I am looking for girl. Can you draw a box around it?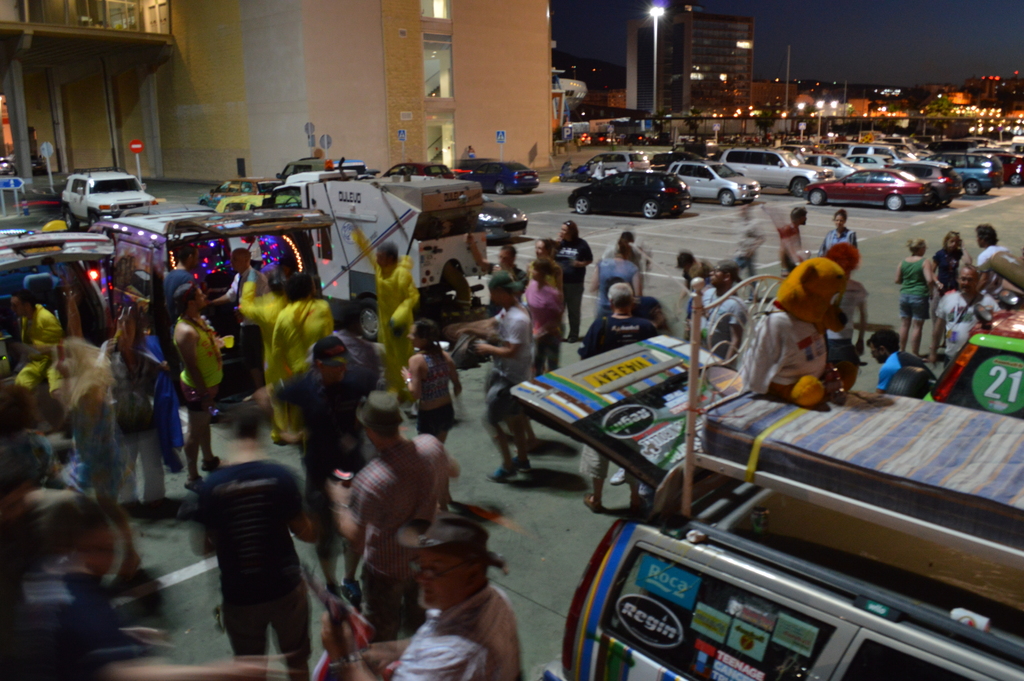
Sure, the bounding box is <bbox>527, 242, 564, 300</bbox>.
